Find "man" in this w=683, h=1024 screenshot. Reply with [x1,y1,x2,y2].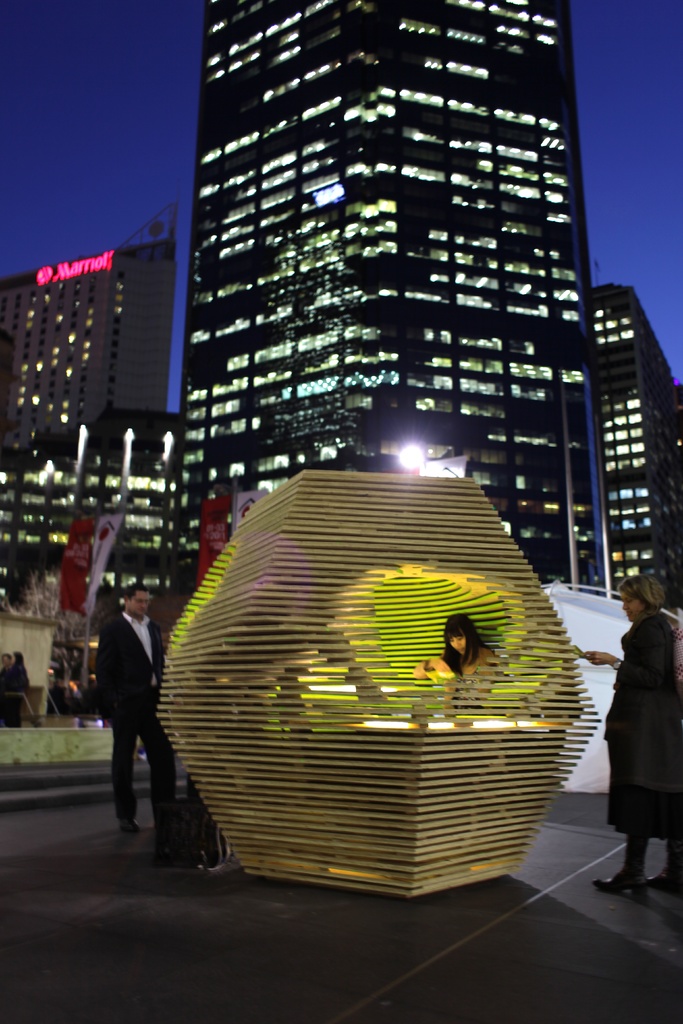
[76,573,156,839].
